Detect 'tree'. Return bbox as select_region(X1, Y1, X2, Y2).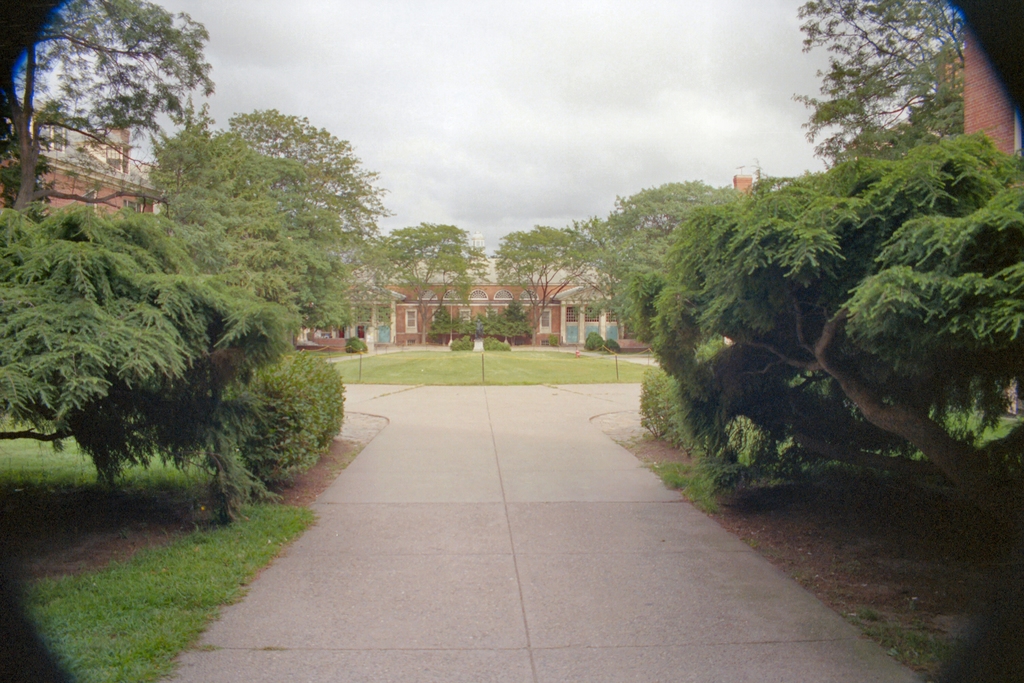
select_region(0, 209, 300, 470).
